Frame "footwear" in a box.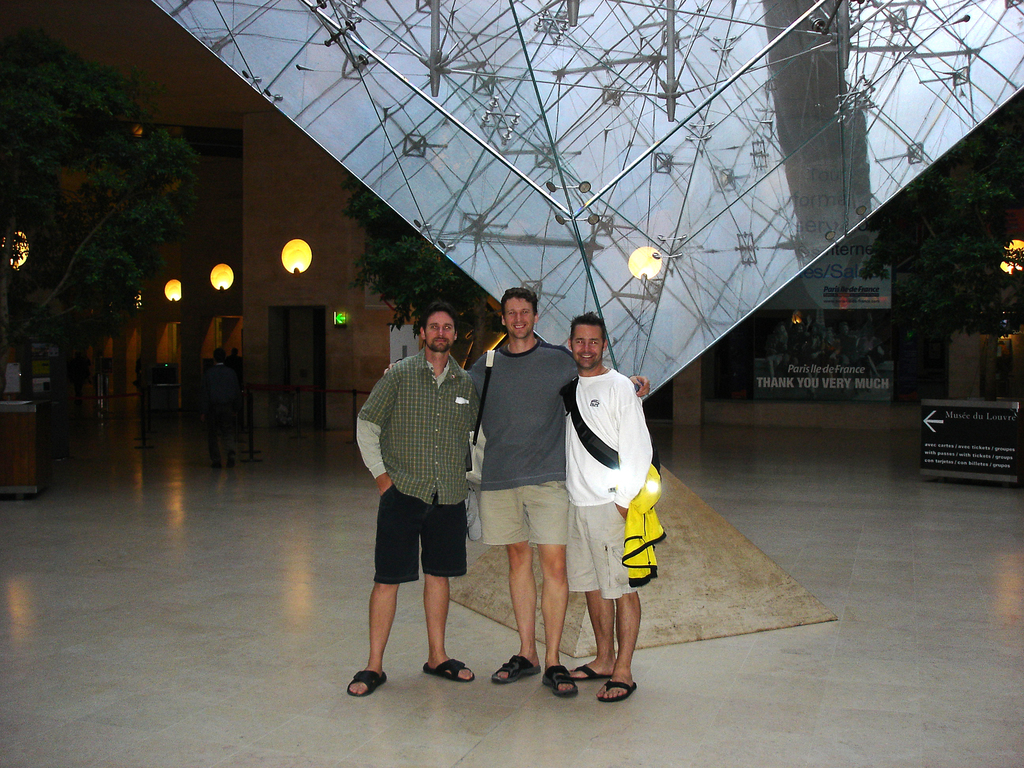
bbox(566, 660, 610, 678).
